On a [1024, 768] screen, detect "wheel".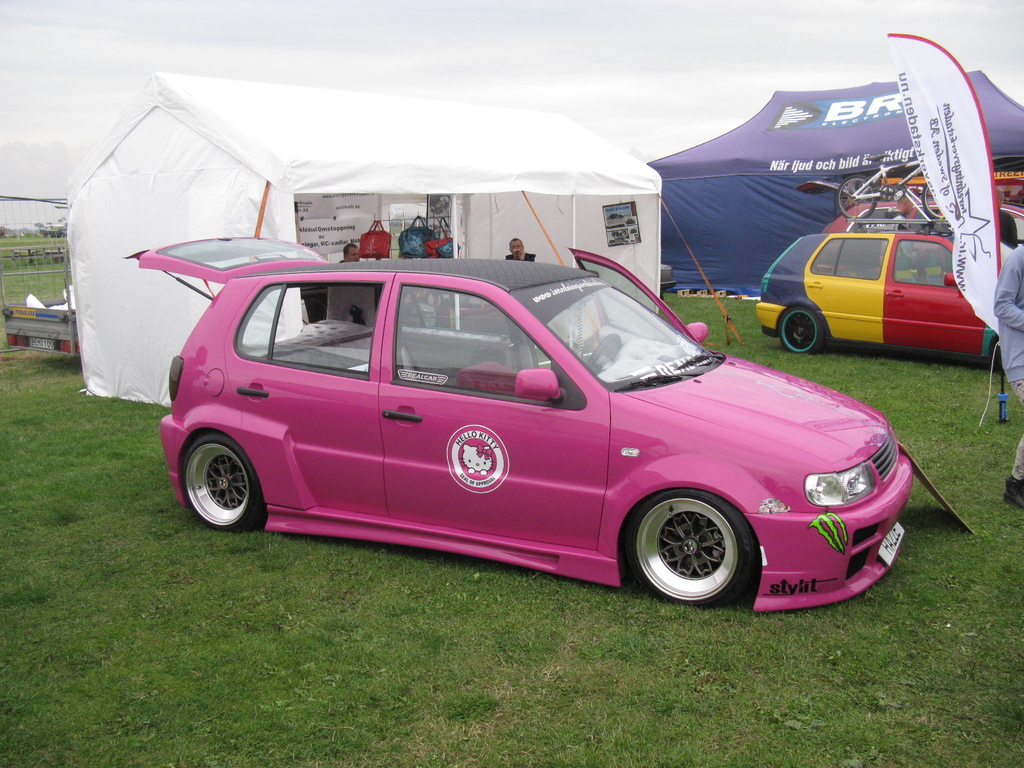
<region>829, 177, 877, 225</region>.
